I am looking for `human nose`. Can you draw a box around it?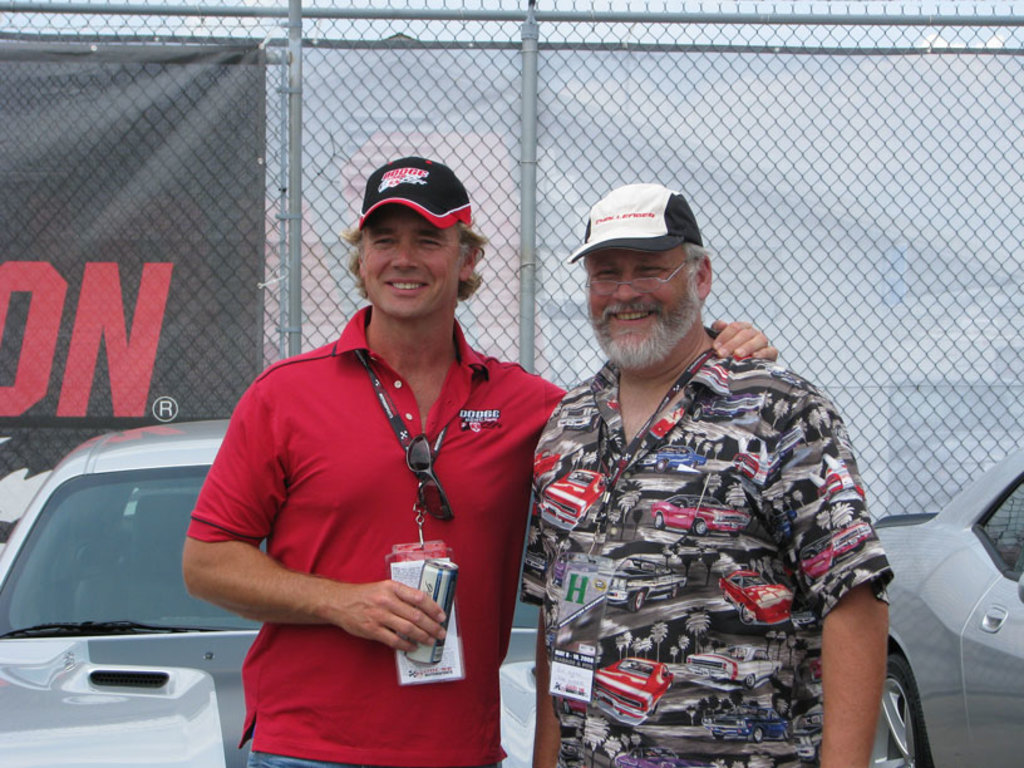
Sure, the bounding box is (left=610, top=271, right=645, bottom=306).
